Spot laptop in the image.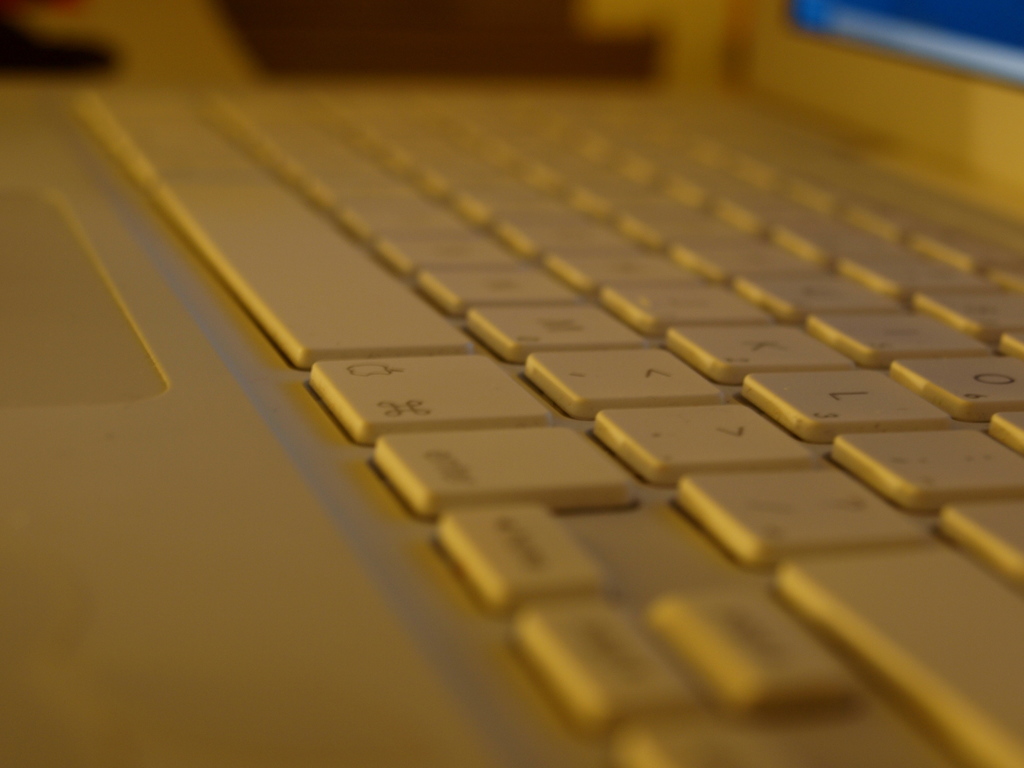
laptop found at detection(0, 0, 1023, 767).
